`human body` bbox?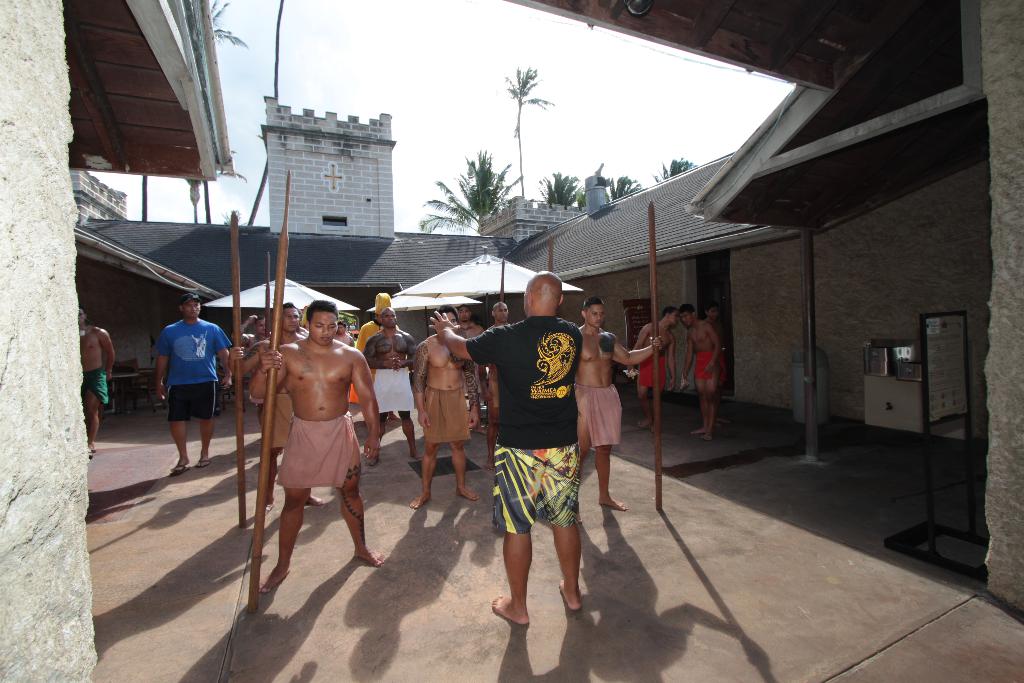
bbox(477, 322, 513, 472)
